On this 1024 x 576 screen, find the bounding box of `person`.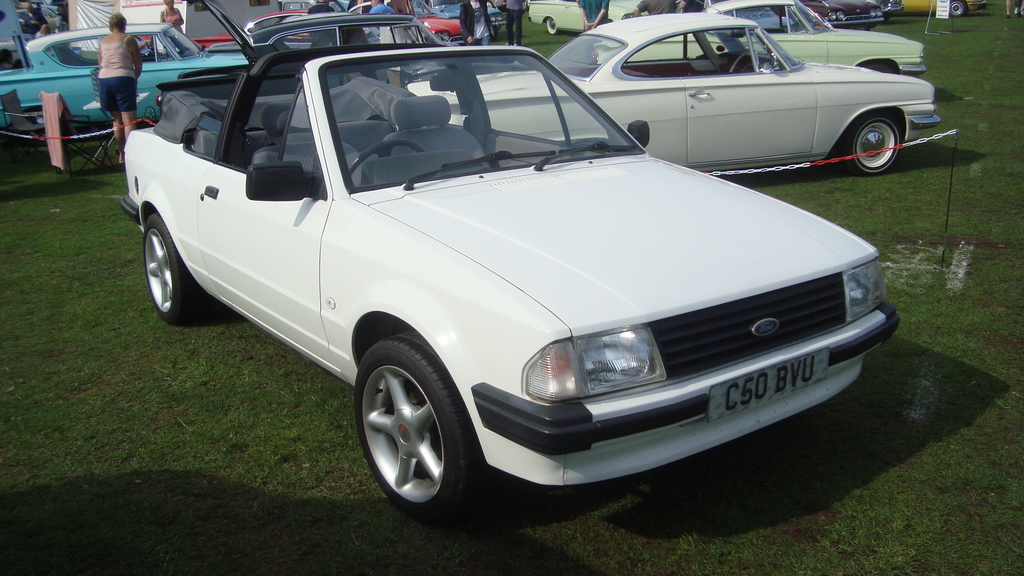
Bounding box: BBox(33, 23, 53, 37).
